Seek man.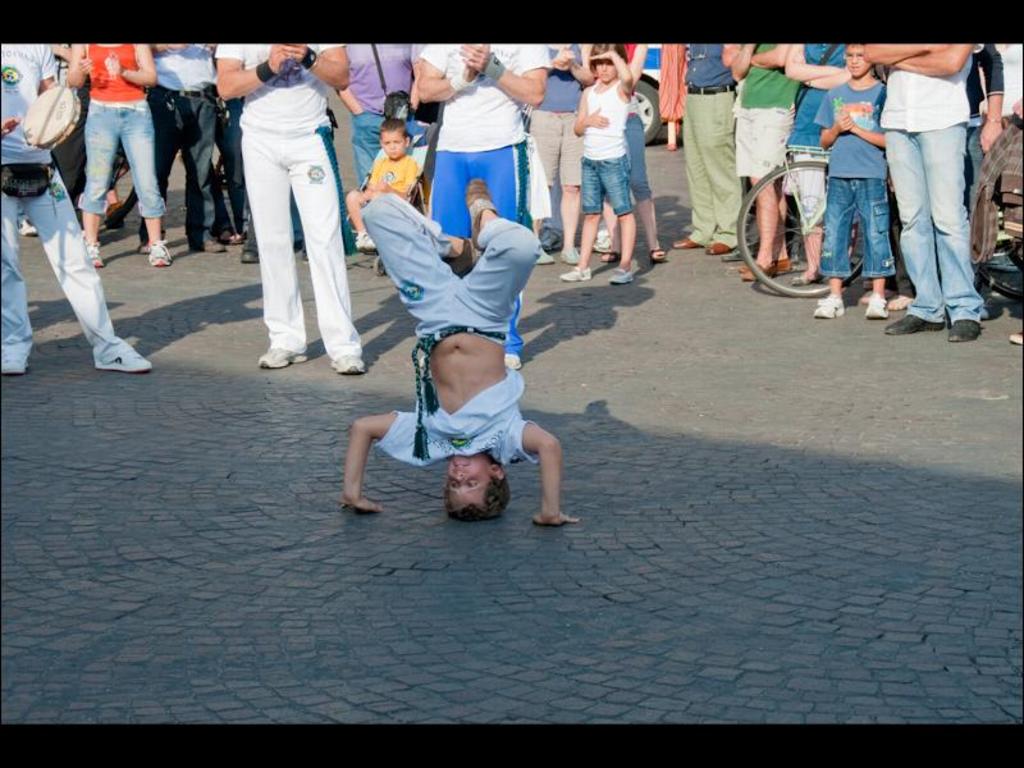
BBox(137, 40, 230, 255).
